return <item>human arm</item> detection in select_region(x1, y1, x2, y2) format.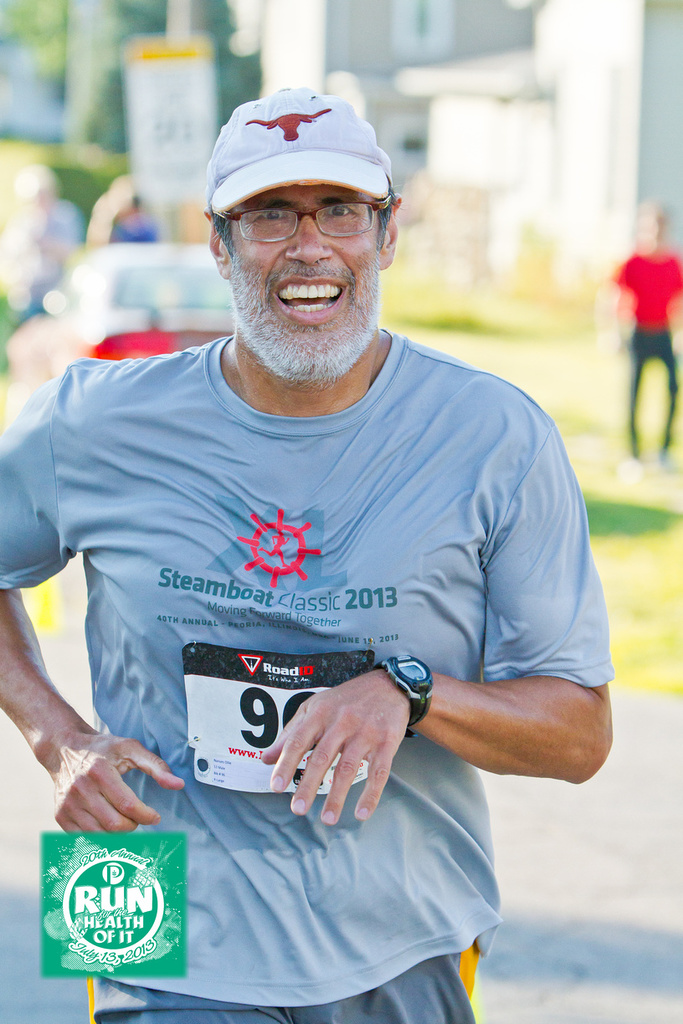
select_region(0, 351, 187, 845).
